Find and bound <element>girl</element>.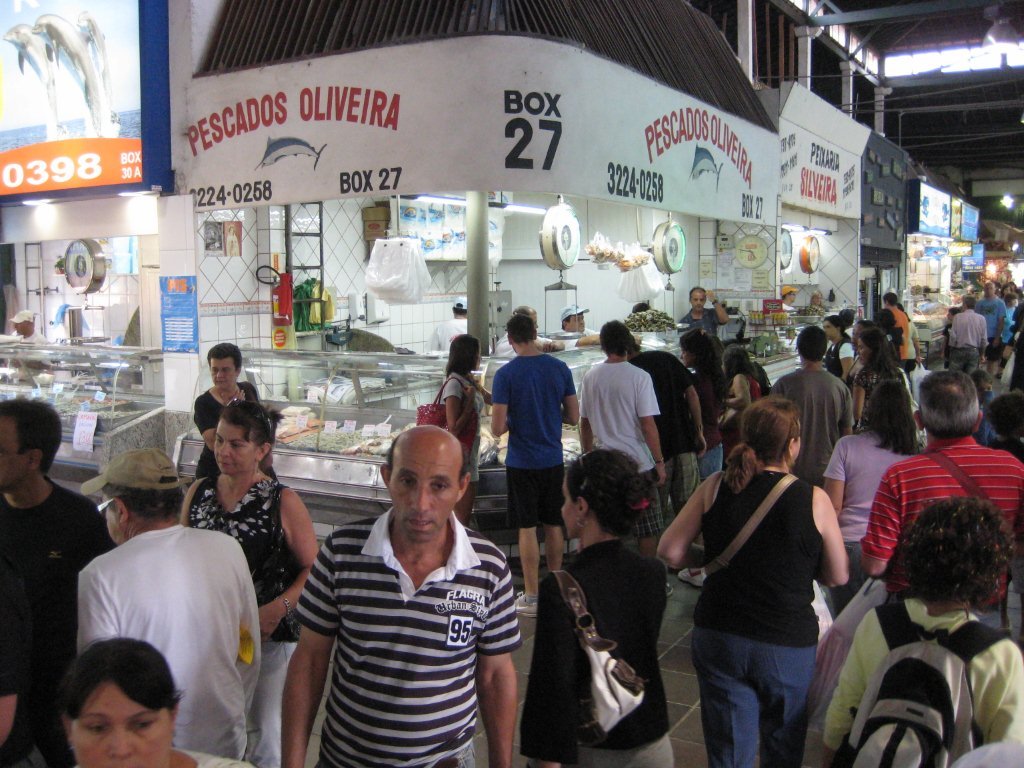
Bound: detection(679, 329, 727, 481).
